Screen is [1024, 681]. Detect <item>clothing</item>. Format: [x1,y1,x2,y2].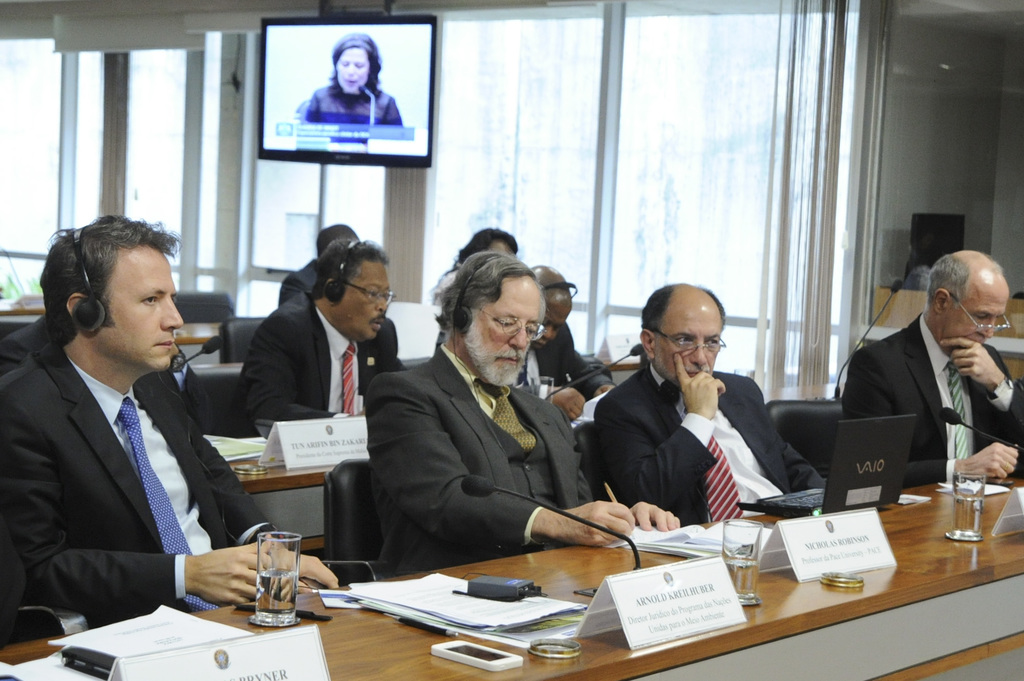
[6,271,261,660].
